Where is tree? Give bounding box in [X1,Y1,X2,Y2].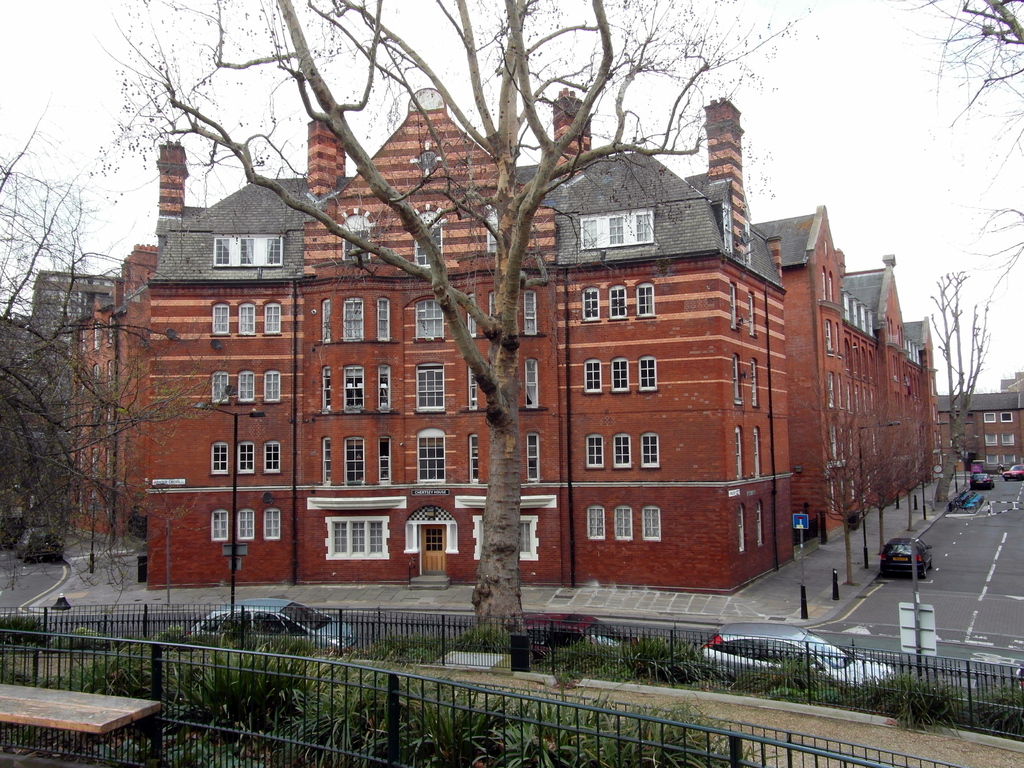
[79,0,819,657].
